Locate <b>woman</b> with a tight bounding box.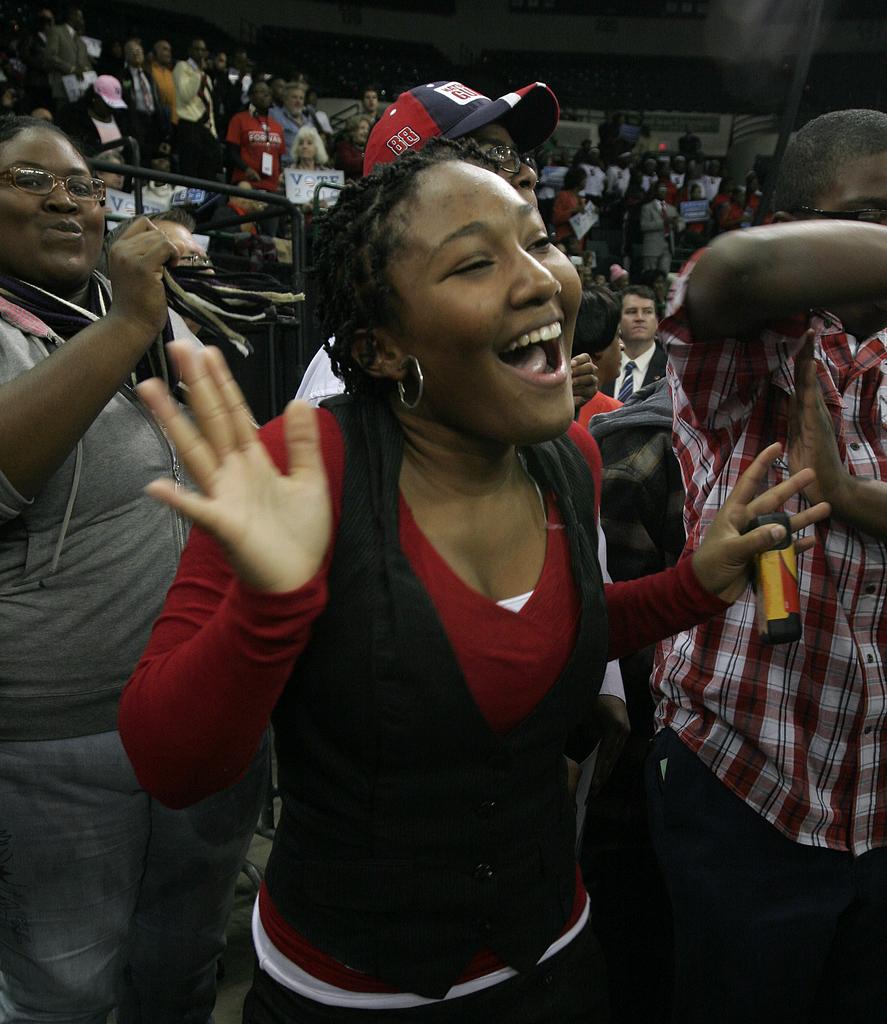
(338, 123, 386, 188).
